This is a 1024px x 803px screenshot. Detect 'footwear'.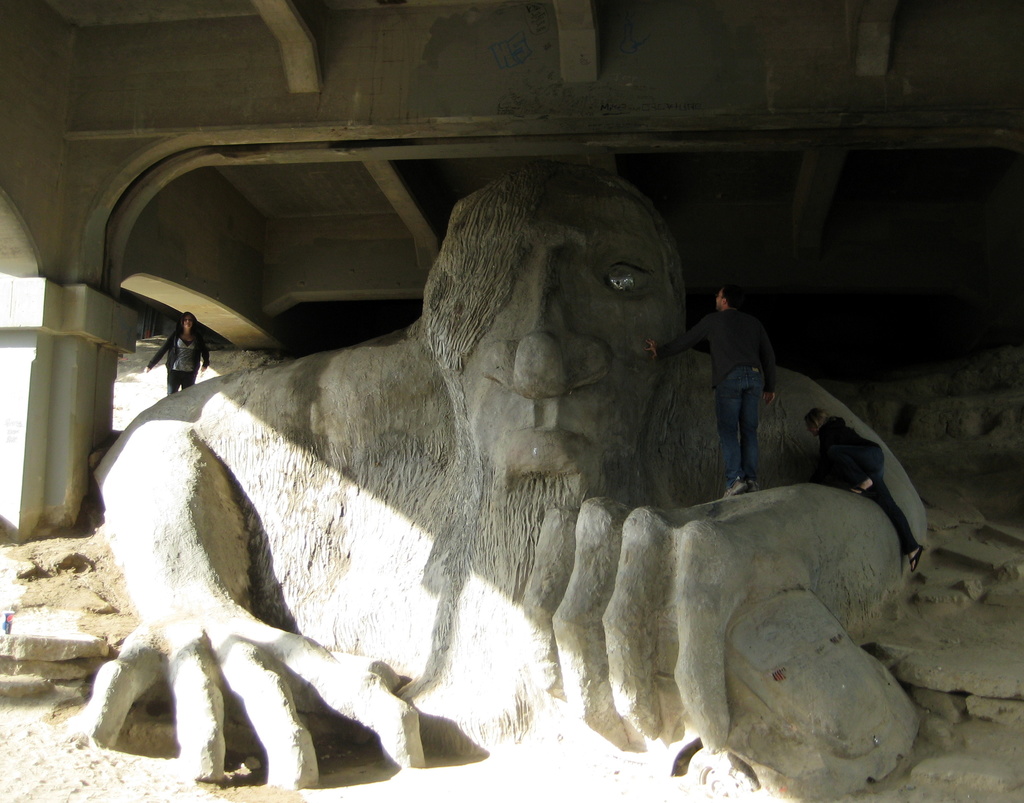
select_region(721, 481, 751, 498).
